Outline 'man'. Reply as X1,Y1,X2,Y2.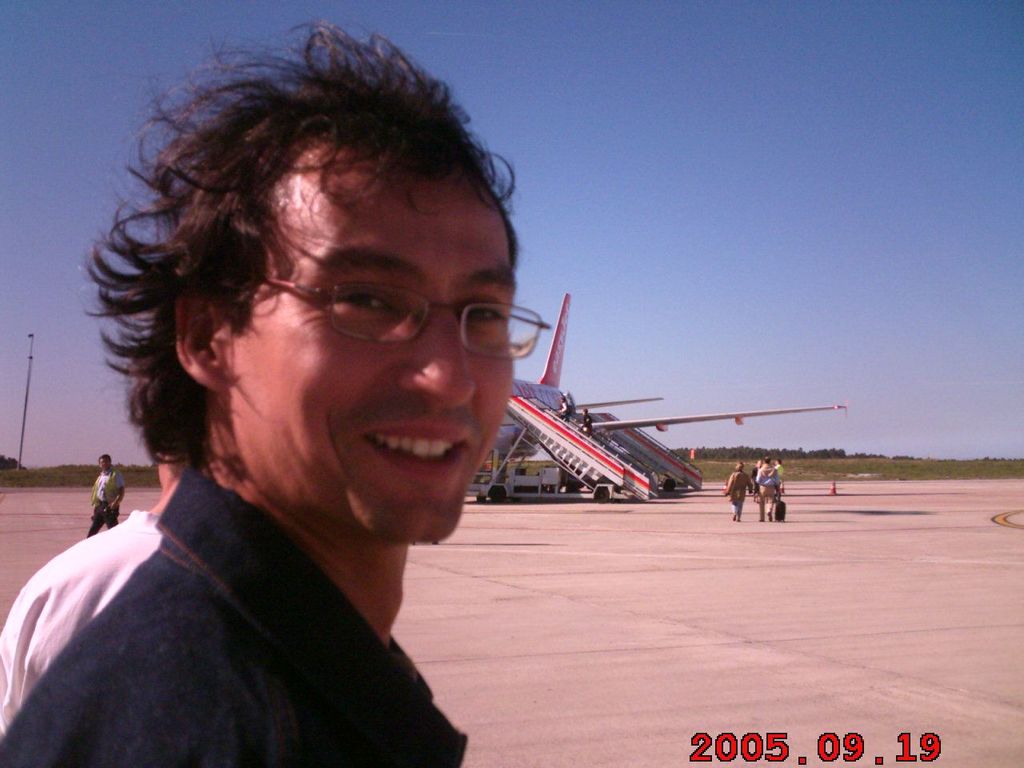
87,455,127,541.
